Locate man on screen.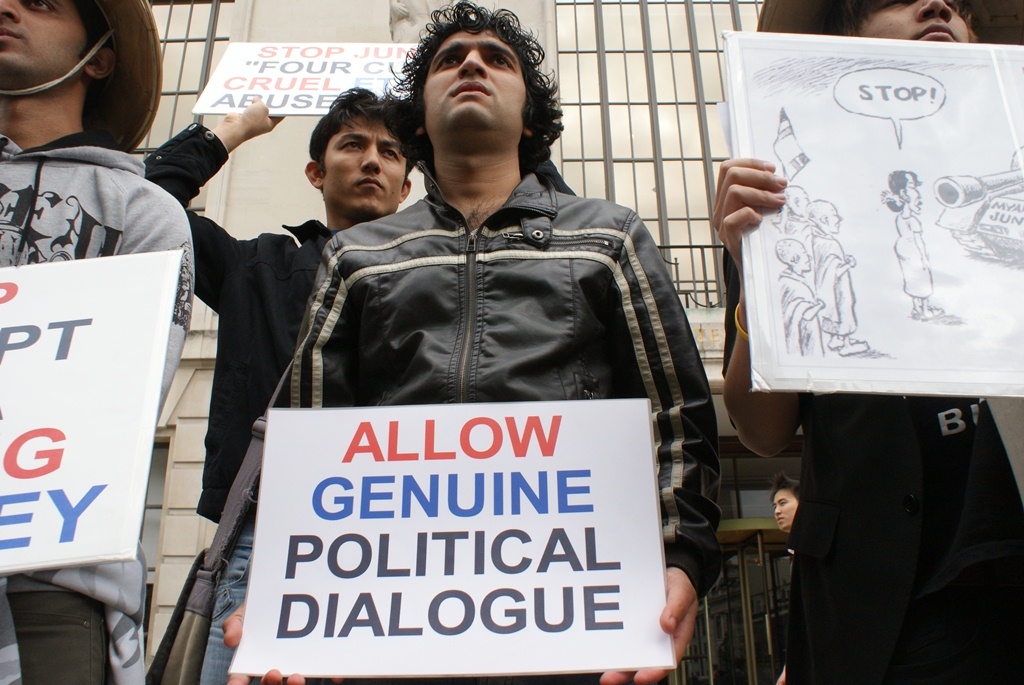
On screen at BBox(0, 0, 200, 684).
